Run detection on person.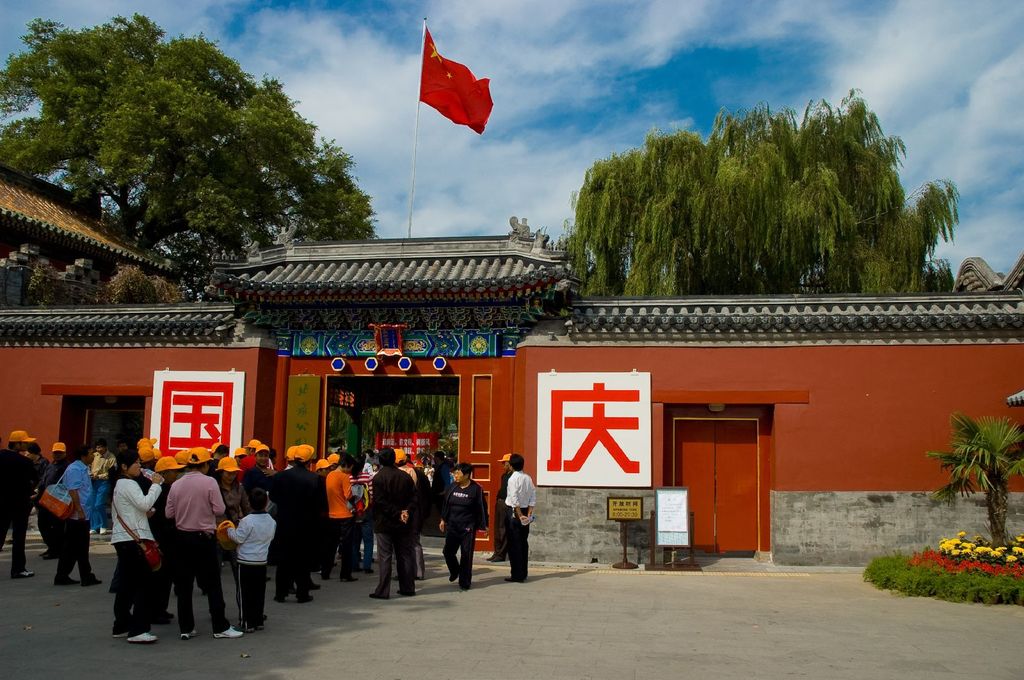
Result: bbox=(488, 451, 511, 562).
